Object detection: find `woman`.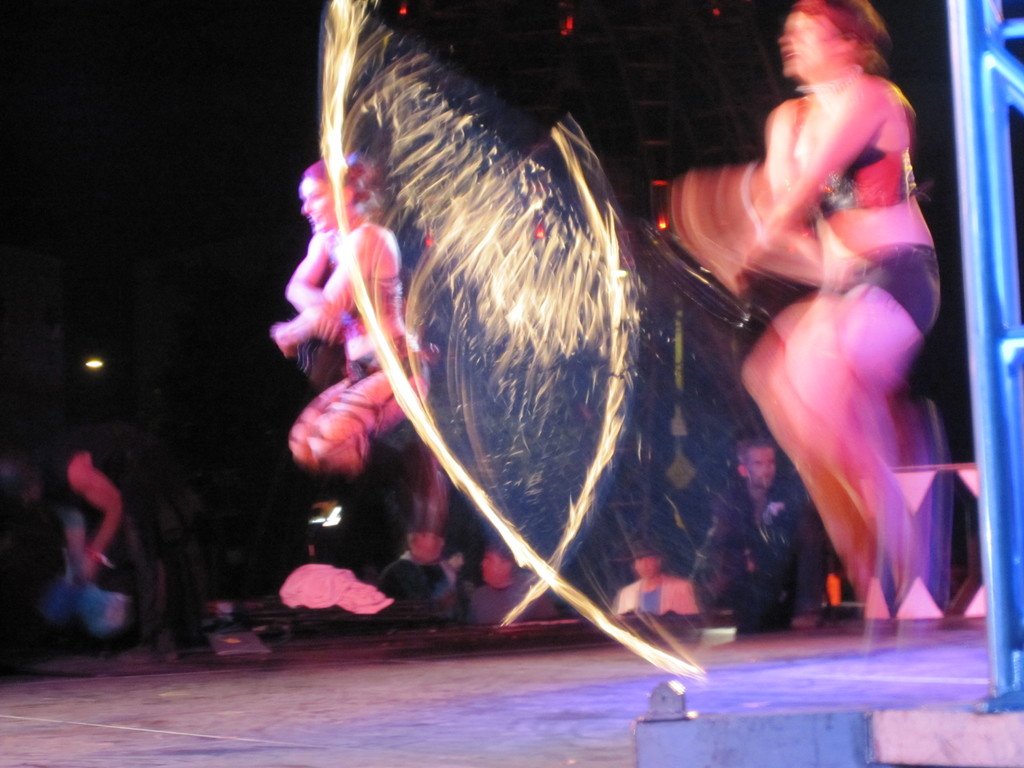
[255,160,433,500].
